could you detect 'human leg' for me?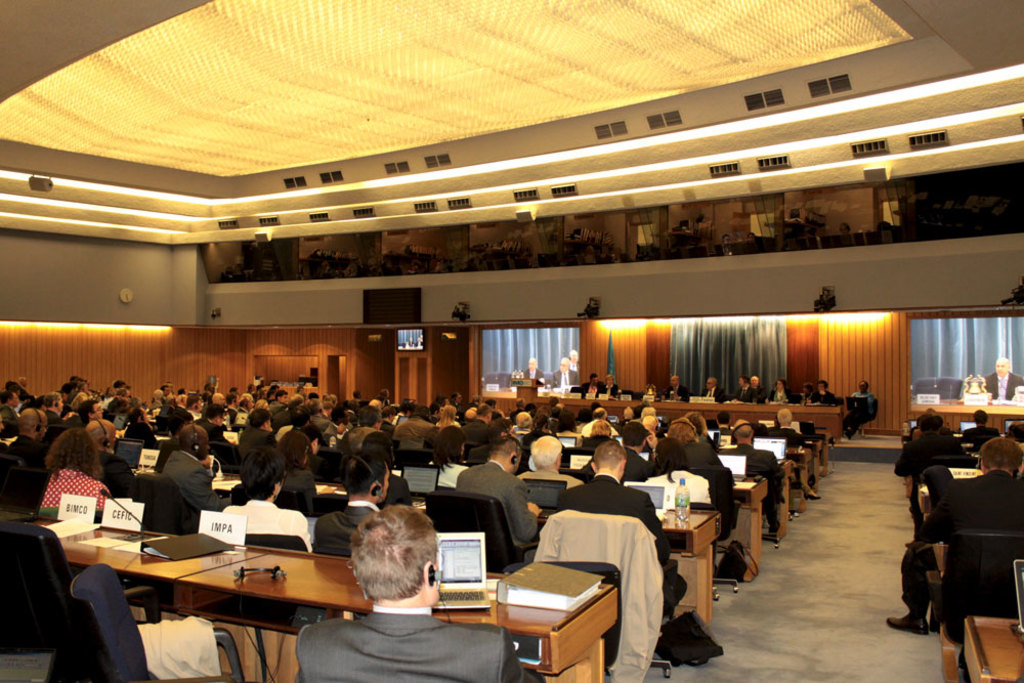
Detection result: bbox=(841, 409, 873, 440).
